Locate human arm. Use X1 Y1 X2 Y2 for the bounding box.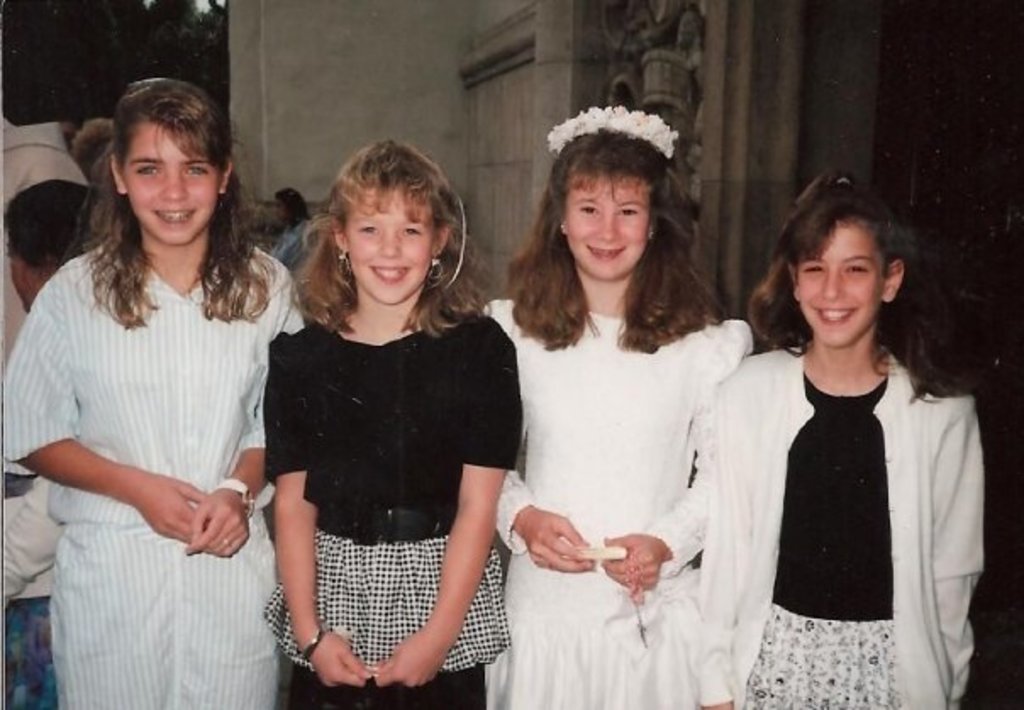
688 380 736 705.
